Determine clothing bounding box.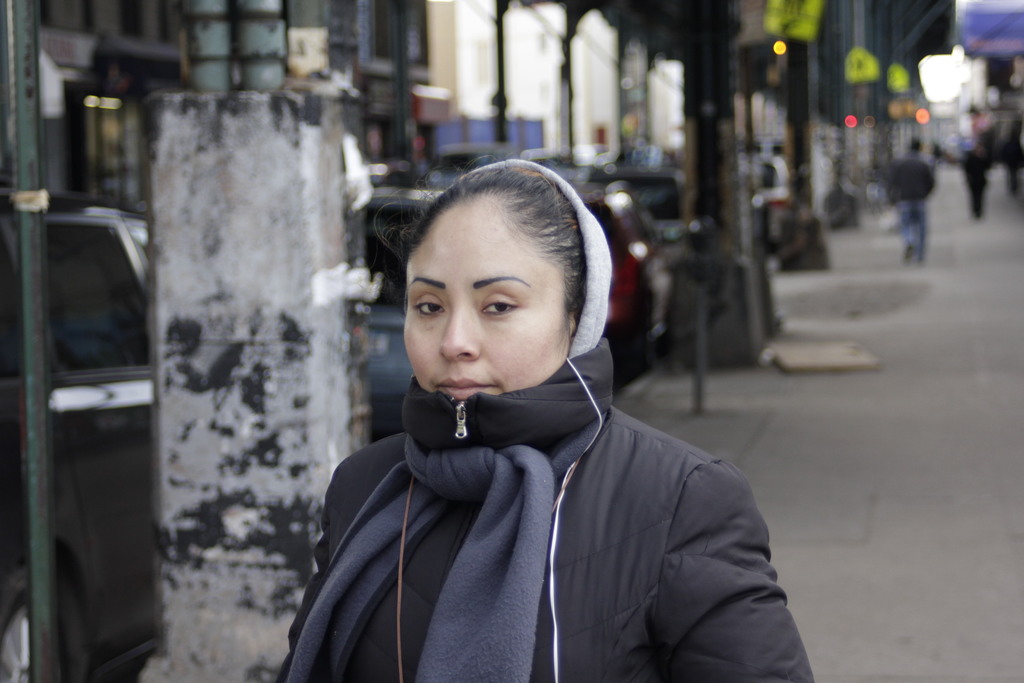
Determined: <region>286, 349, 806, 682</region>.
